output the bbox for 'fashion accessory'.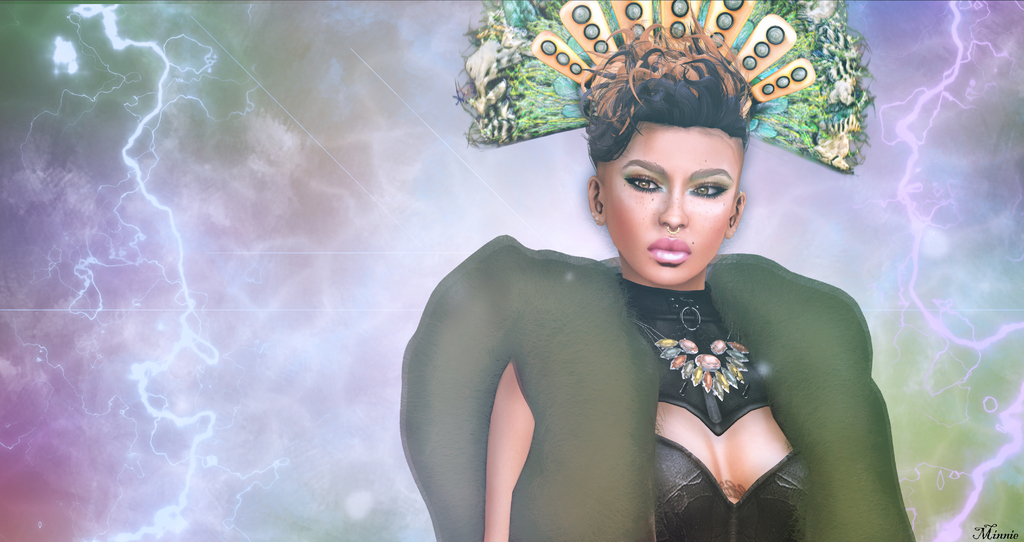
locate(399, 234, 916, 541).
